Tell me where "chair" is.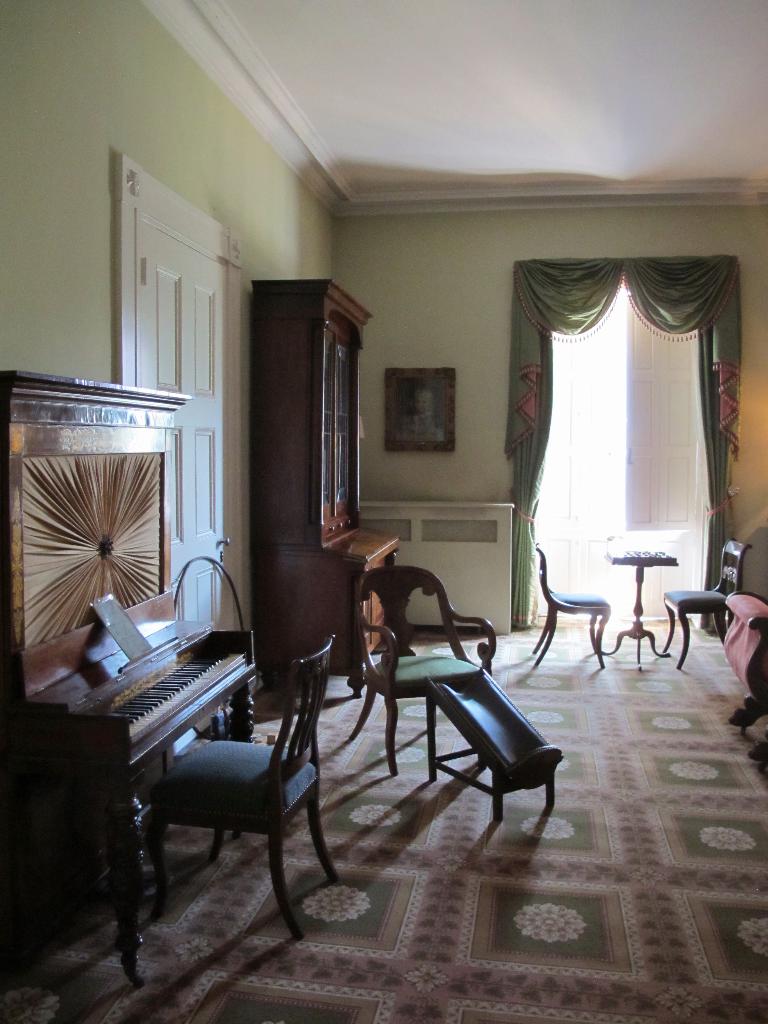
"chair" is at box(664, 537, 751, 672).
